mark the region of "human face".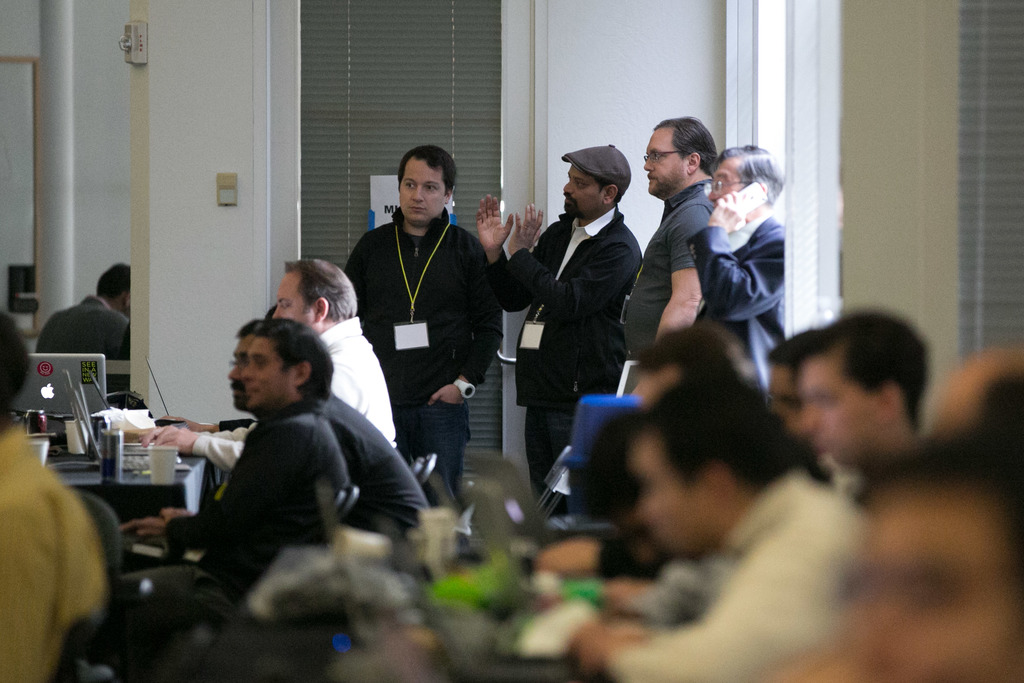
Region: 270/272/320/325.
